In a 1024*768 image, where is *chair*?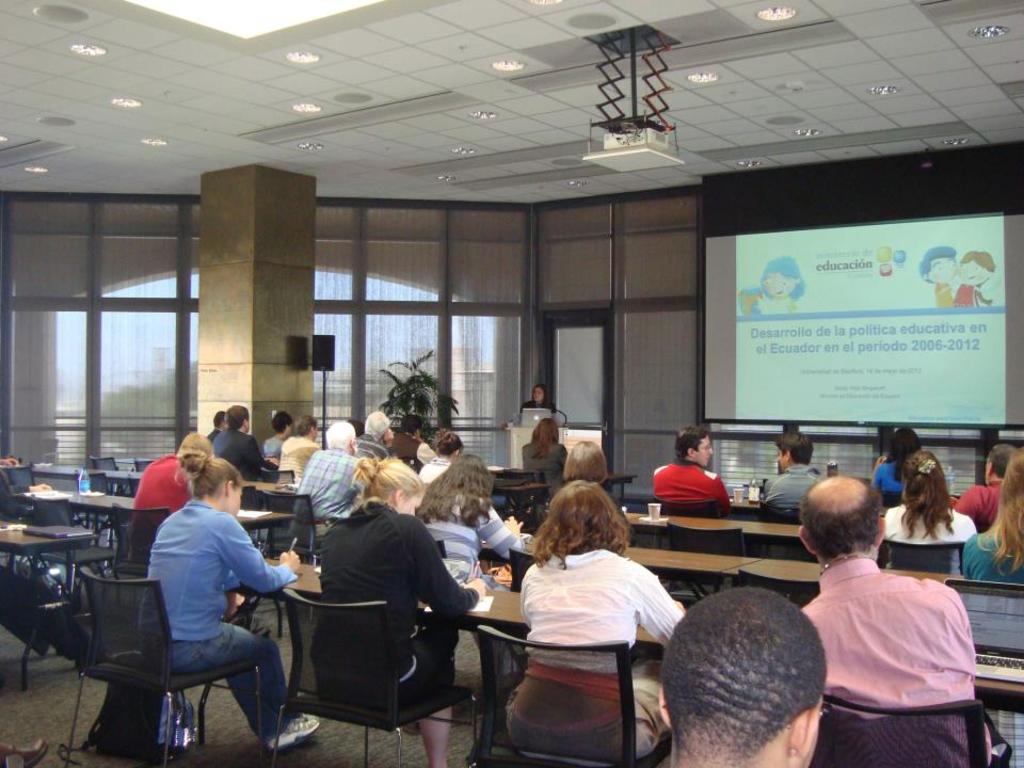
crop(496, 469, 544, 540).
